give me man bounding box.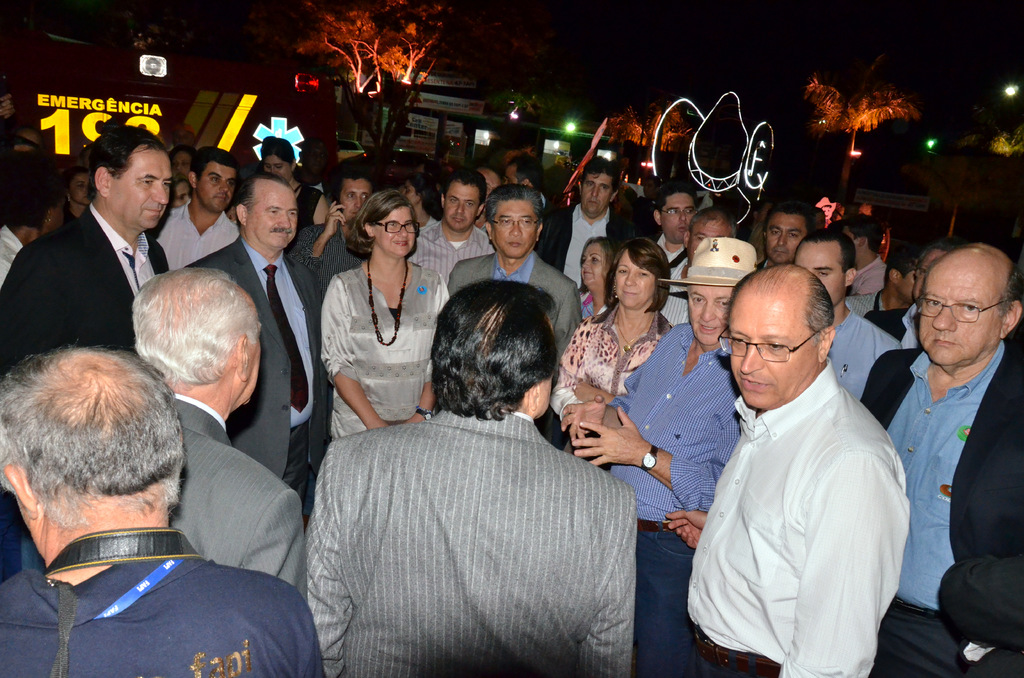
pyautogui.locateOnScreen(866, 244, 1023, 677).
